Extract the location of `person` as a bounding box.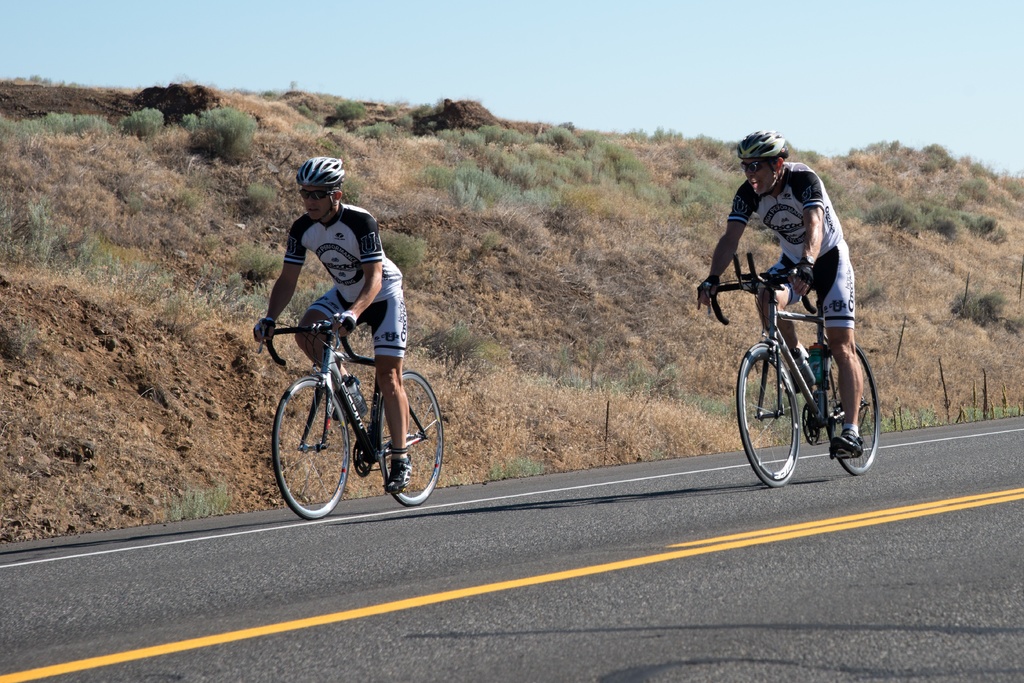
252/155/416/499.
